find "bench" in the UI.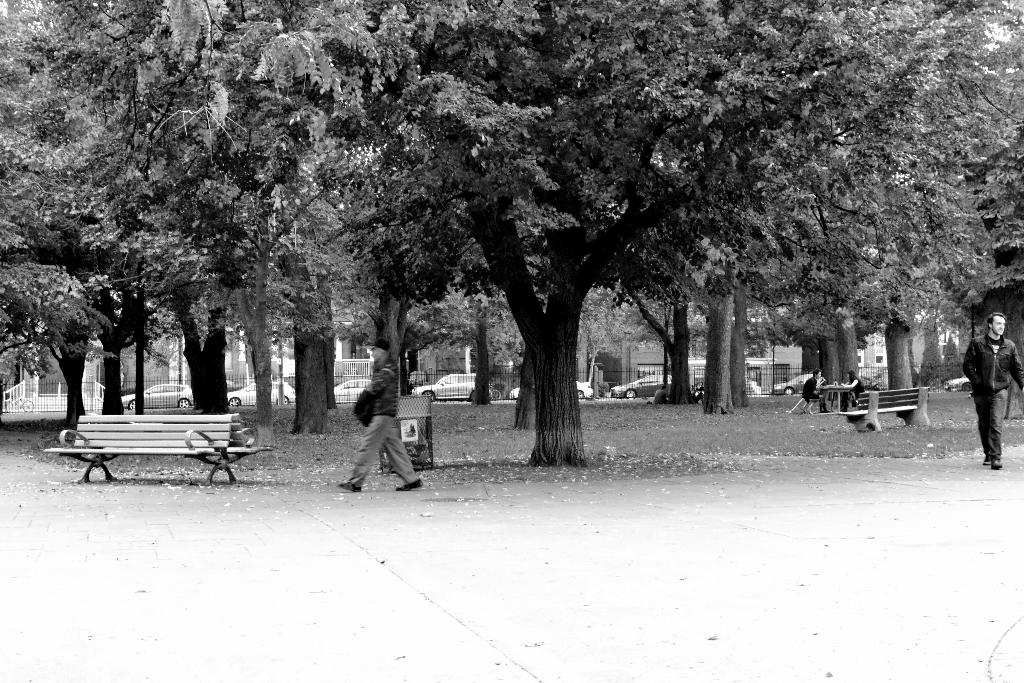
UI element at left=836, top=383, right=931, bottom=432.
